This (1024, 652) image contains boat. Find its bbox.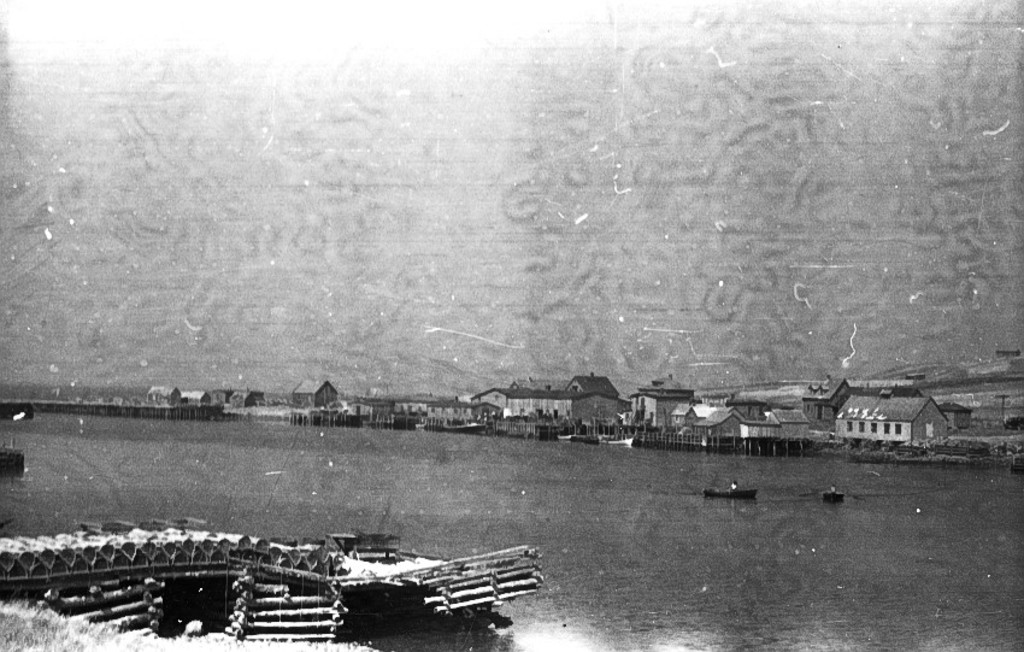
[706,489,758,495].
